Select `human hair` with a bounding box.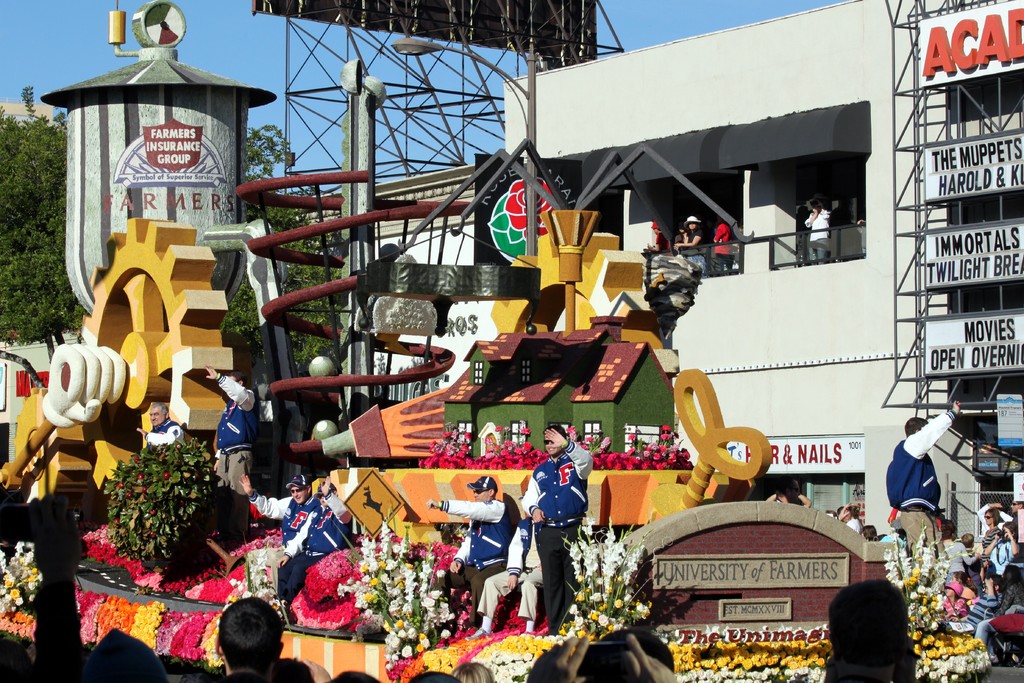
x1=407 y1=670 x2=461 y2=682.
